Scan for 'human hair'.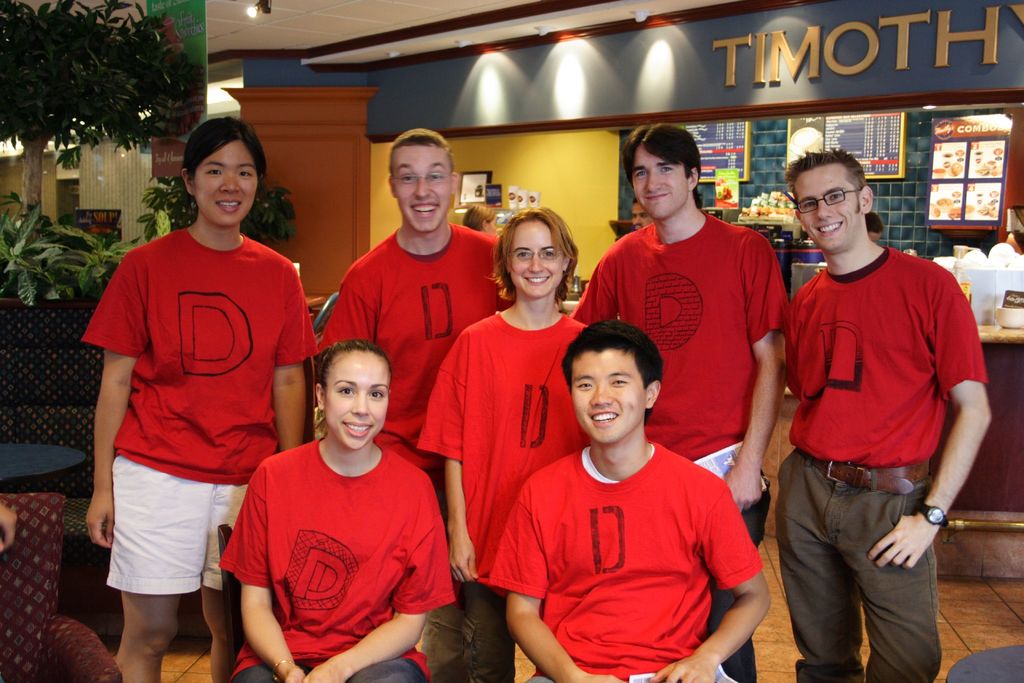
Scan result: crop(314, 343, 390, 390).
